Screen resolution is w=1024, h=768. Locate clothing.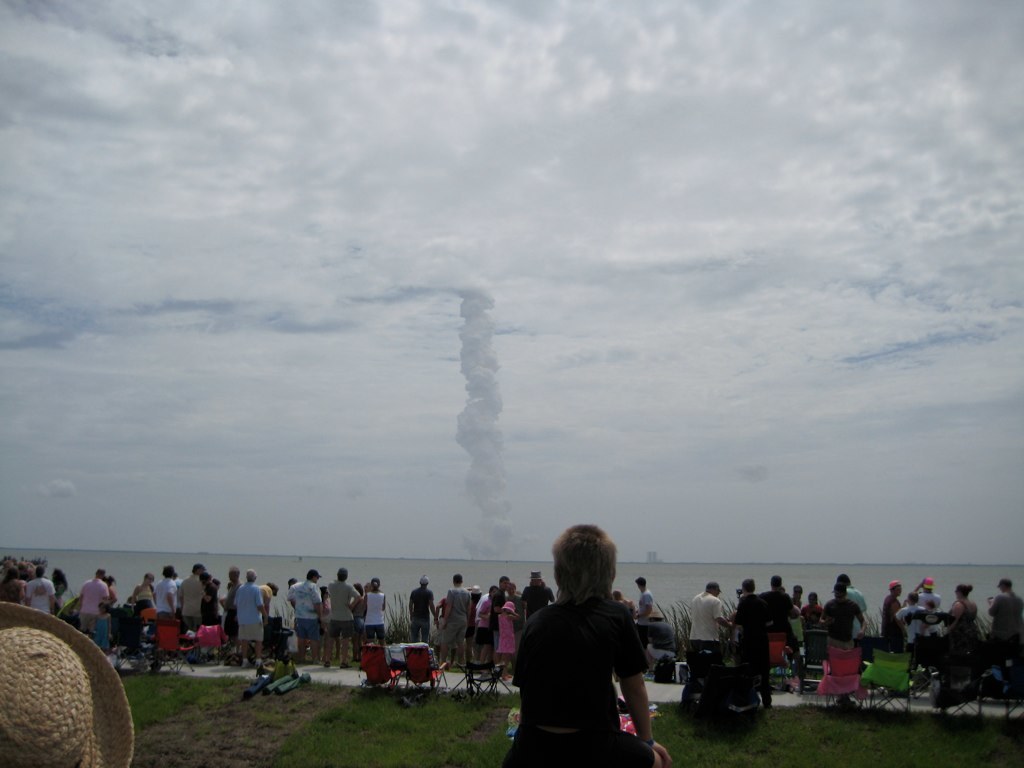
bbox(167, 573, 179, 612).
